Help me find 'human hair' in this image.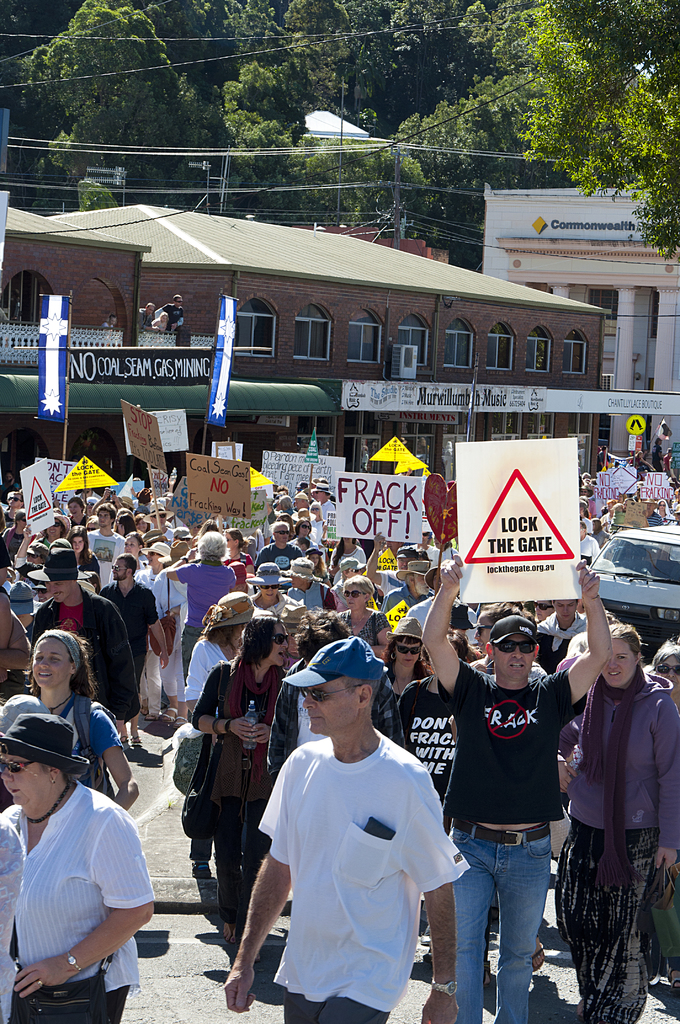
Found it: rect(232, 616, 280, 671).
